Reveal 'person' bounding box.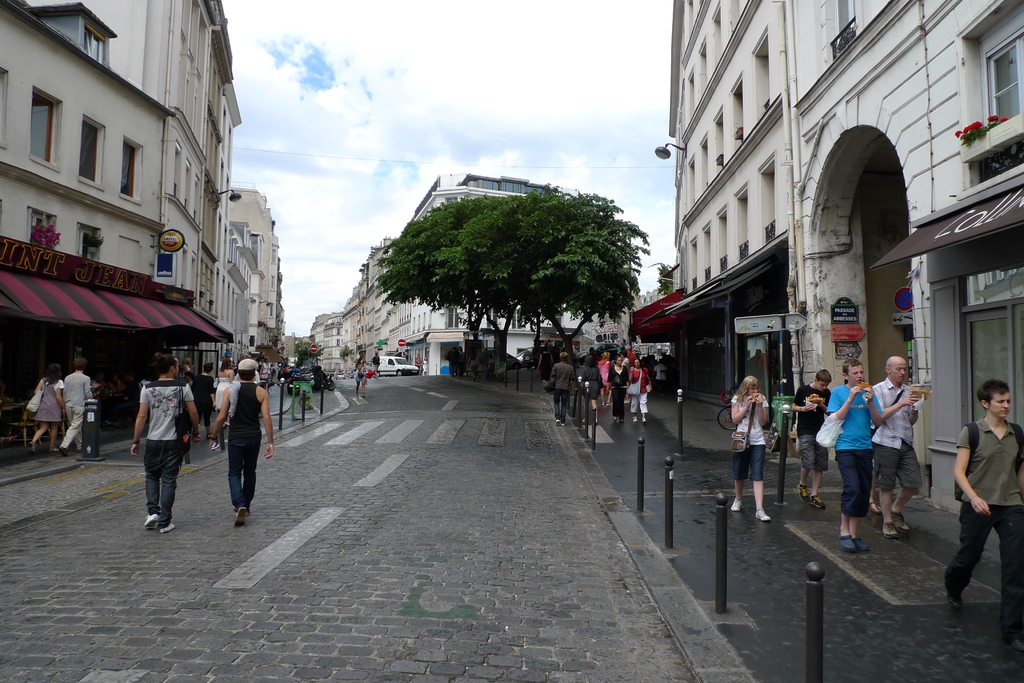
Revealed: (x1=828, y1=358, x2=922, y2=553).
